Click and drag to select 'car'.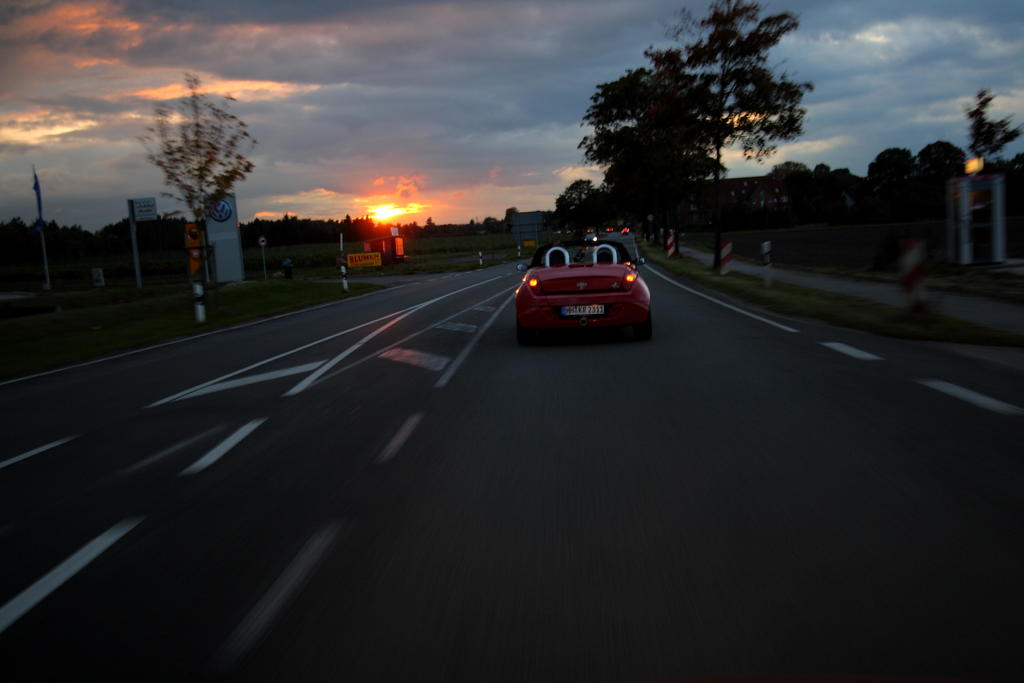
Selection: left=516, top=238, right=653, bottom=338.
